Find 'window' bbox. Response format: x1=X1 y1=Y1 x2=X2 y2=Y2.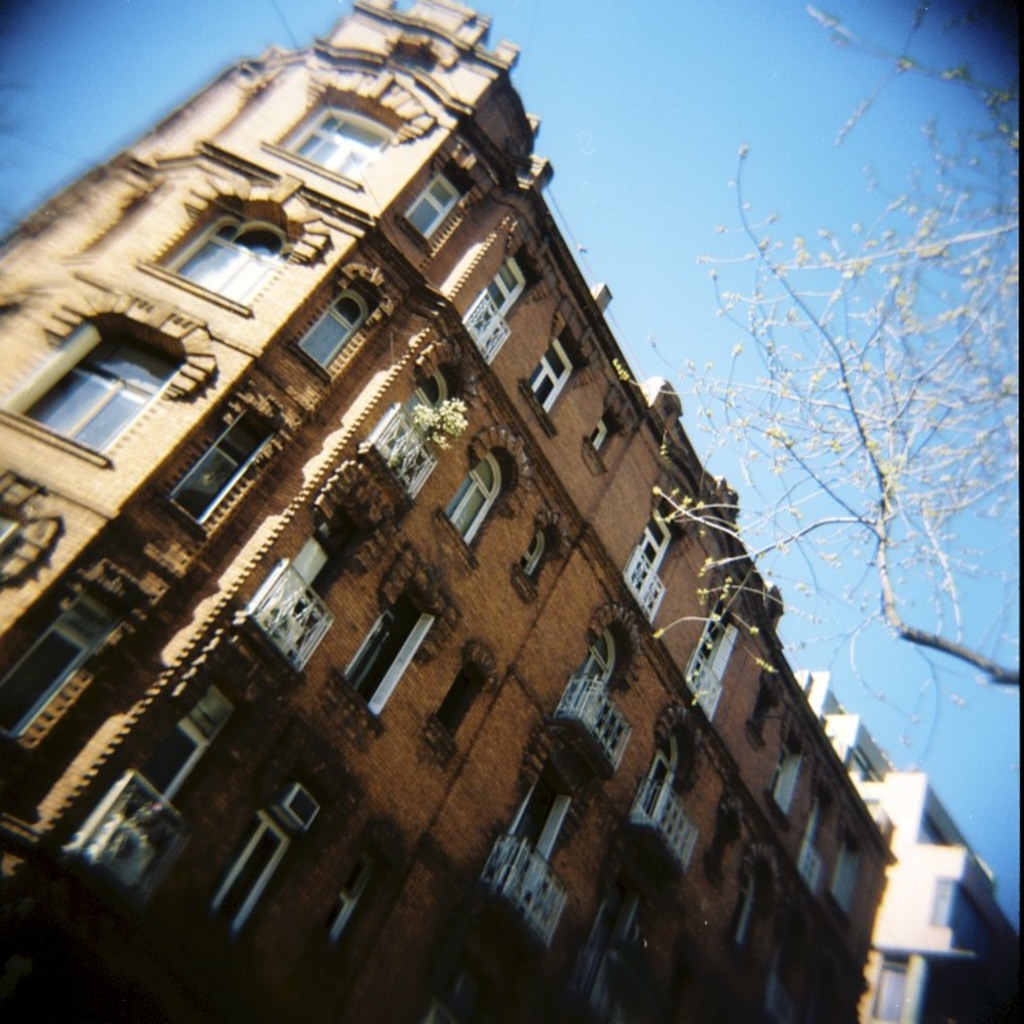
x1=458 y1=262 x2=525 y2=349.
